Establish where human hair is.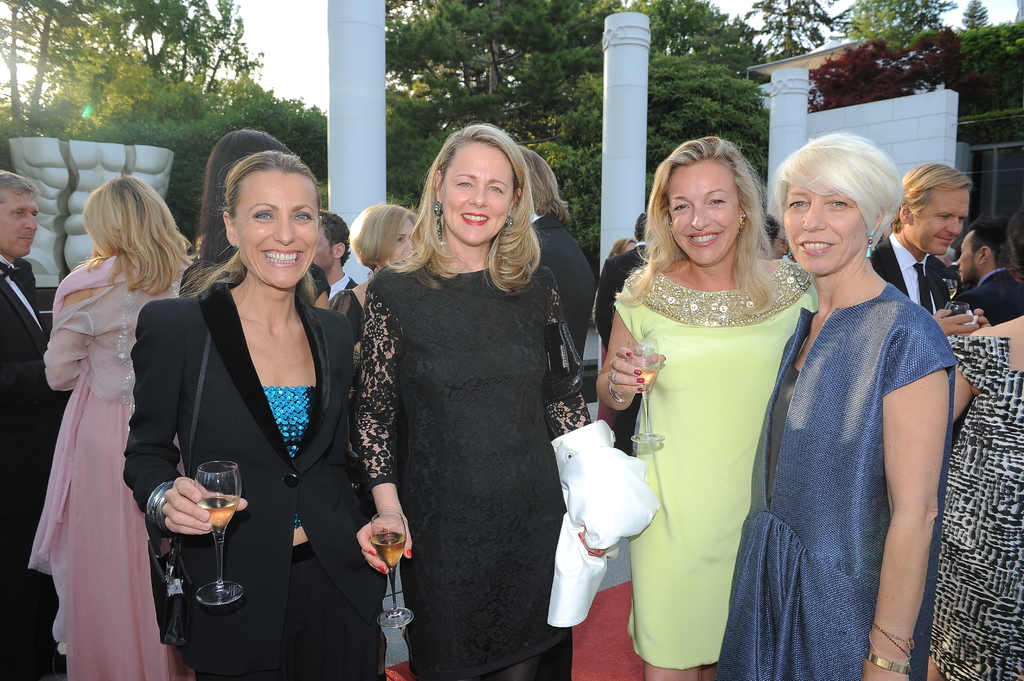
Established at 514, 145, 570, 225.
